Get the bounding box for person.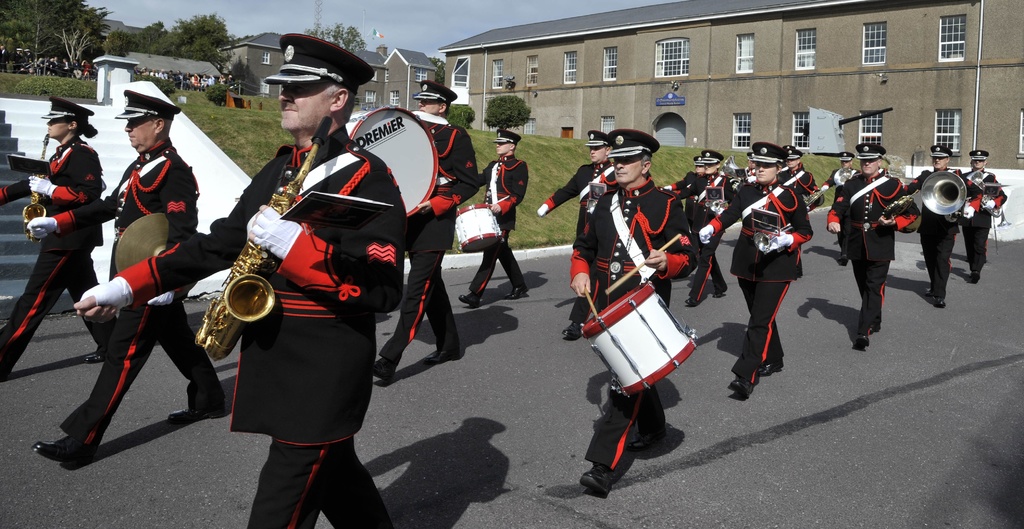
[left=33, top=77, right=225, bottom=469].
